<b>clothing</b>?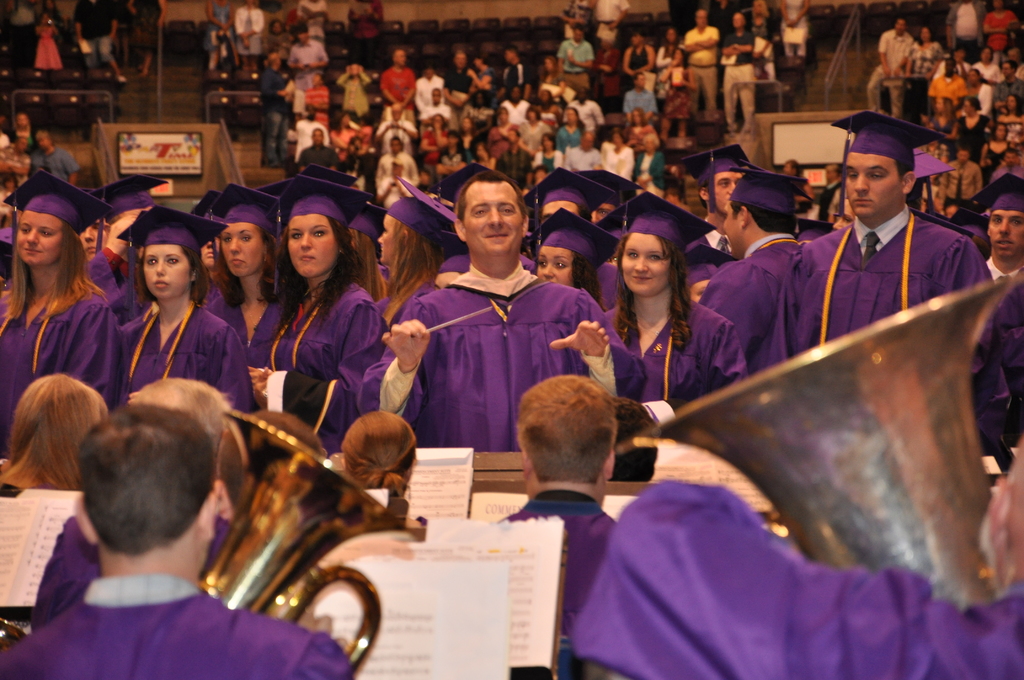
pyautogui.locateOnScreen(84, 245, 152, 320)
